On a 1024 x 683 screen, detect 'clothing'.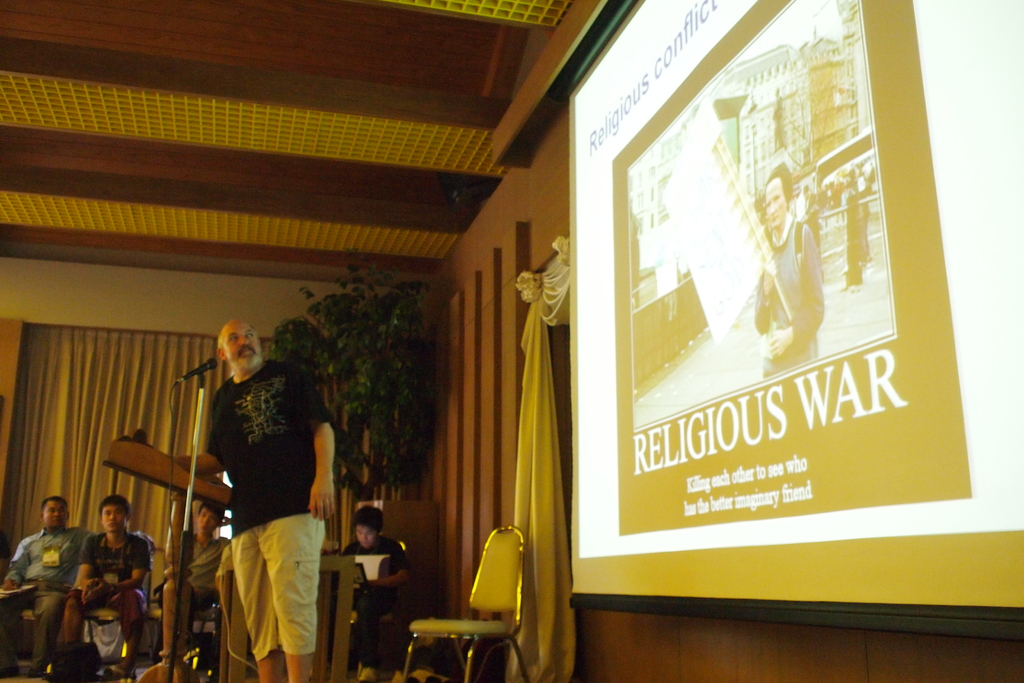
(200,404,330,659).
